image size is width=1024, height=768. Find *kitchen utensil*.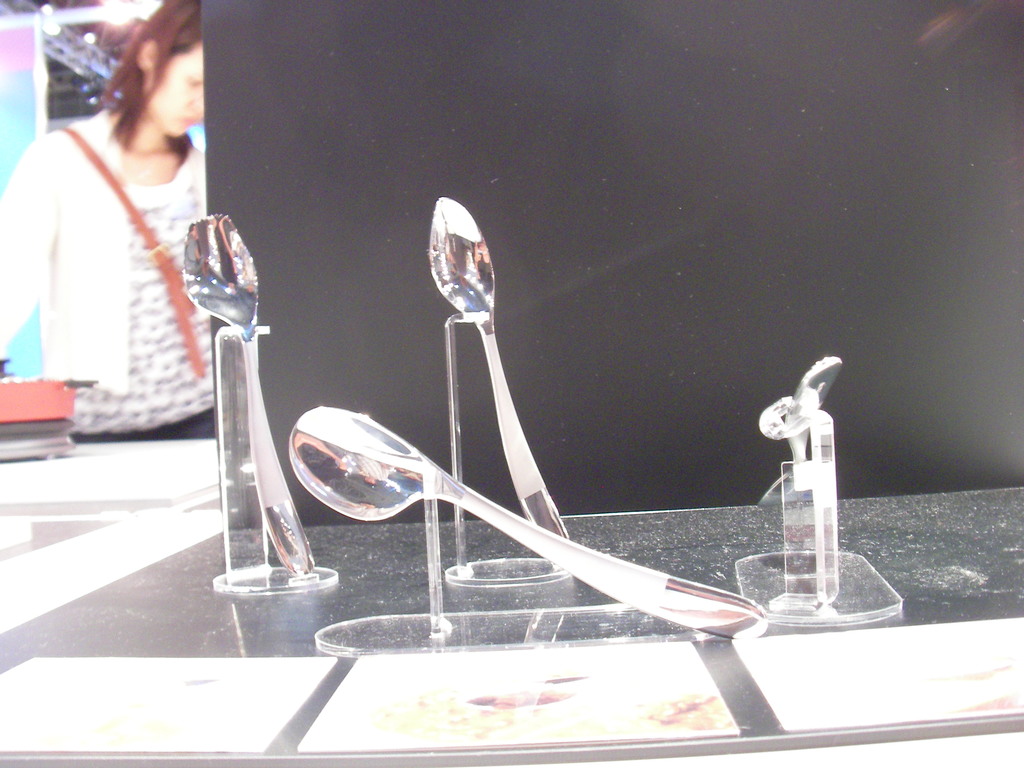
crop(287, 405, 767, 639).
